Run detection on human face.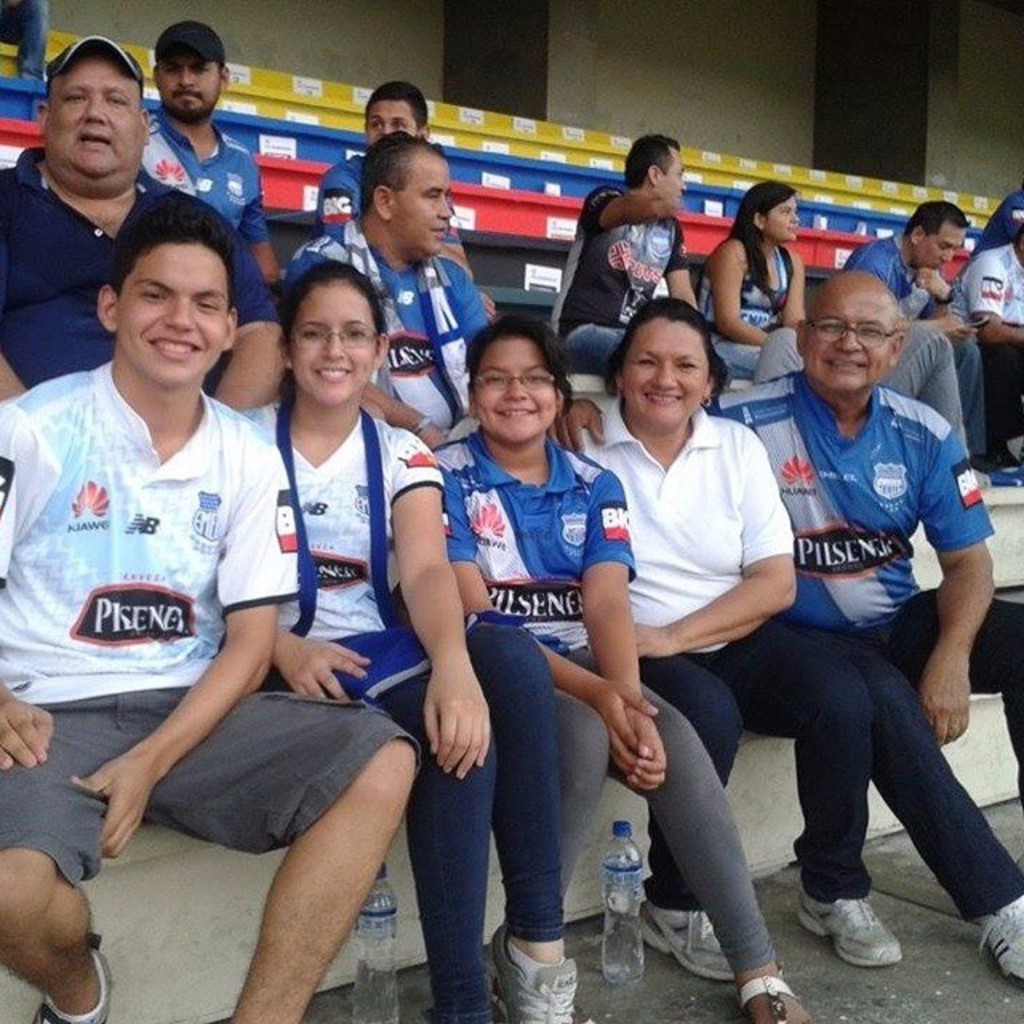
Result: (left=662, top=160, right=686, bottom=197).
